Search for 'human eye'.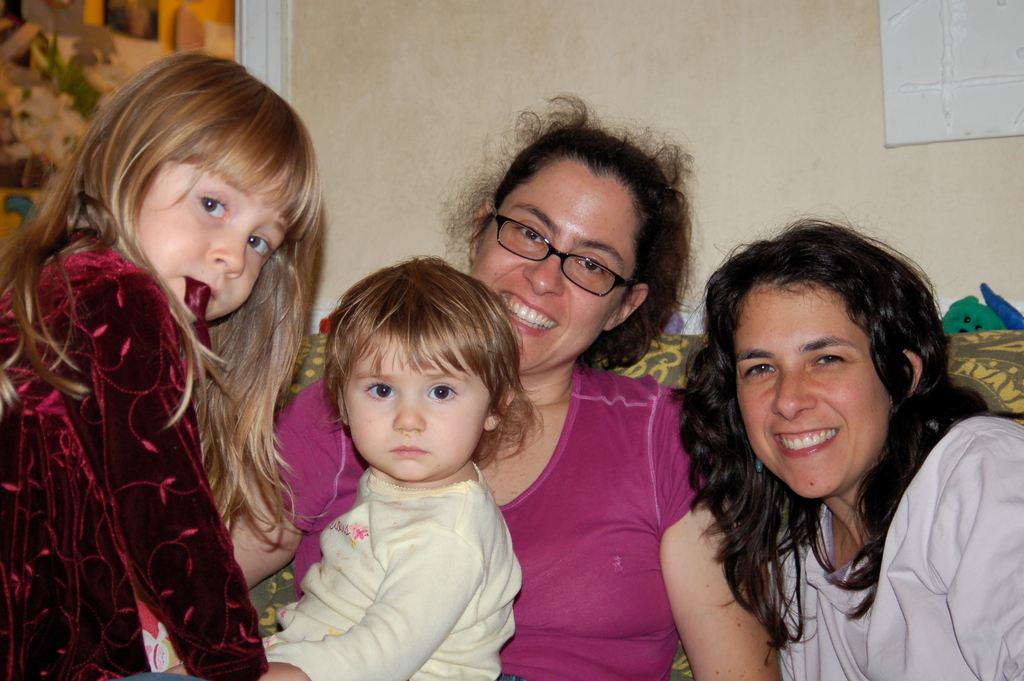
Found at bbox(421, 381, 464, 406).
